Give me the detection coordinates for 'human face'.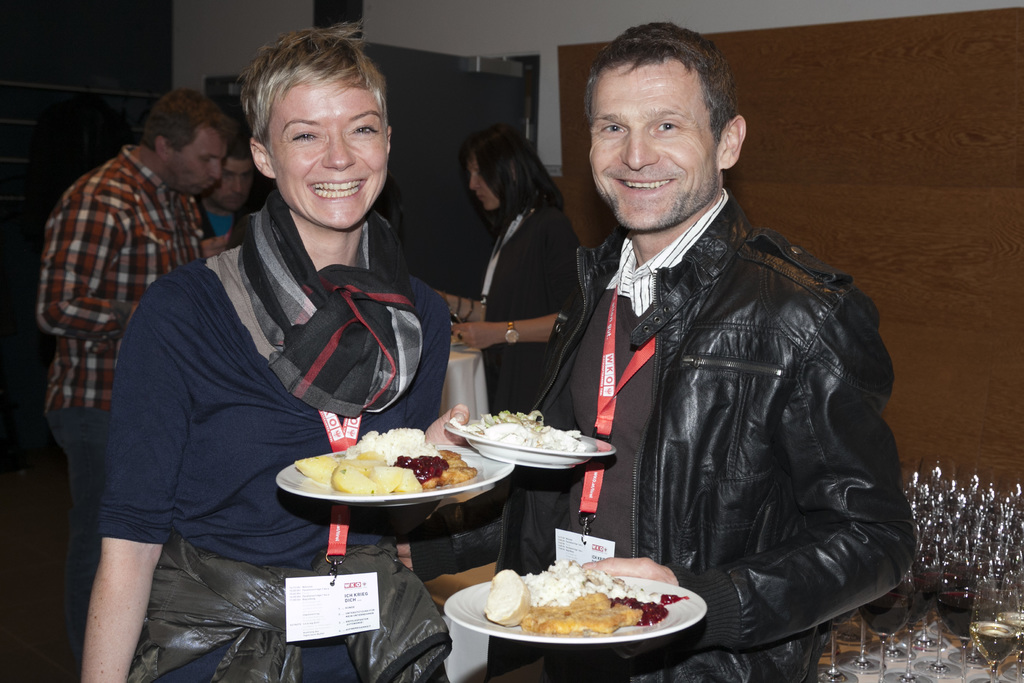
(x1=470, y1=154, x2=497, y2=215).
